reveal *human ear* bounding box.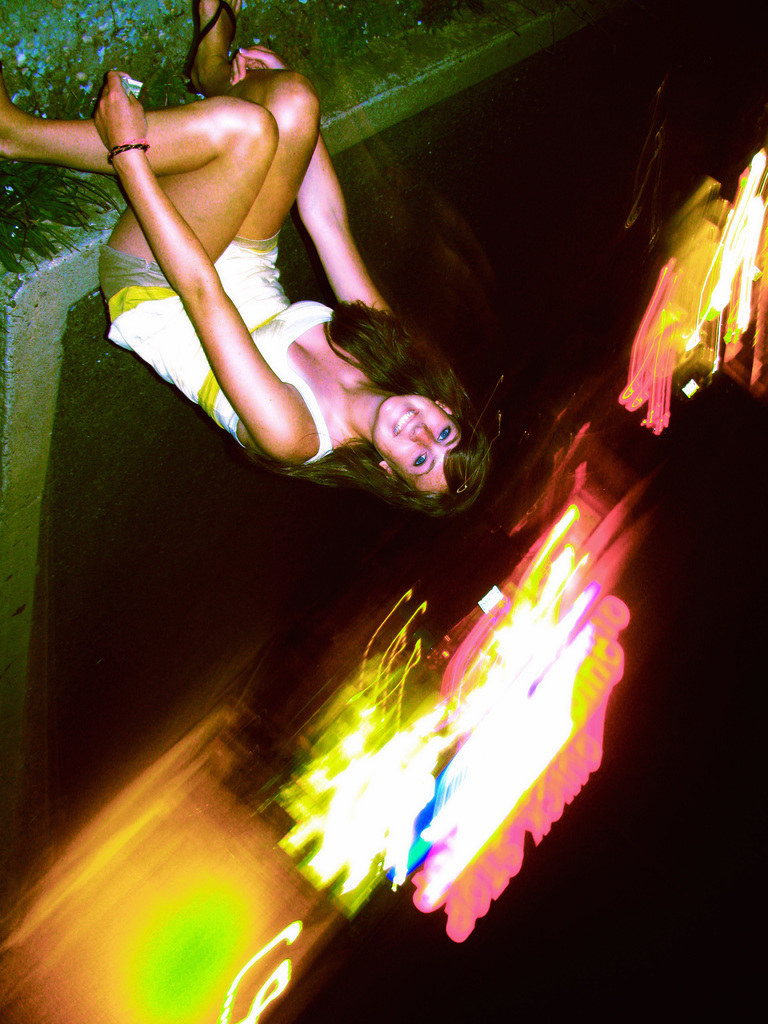
Revealed: <region>438, 402, 455, 416</region>.
